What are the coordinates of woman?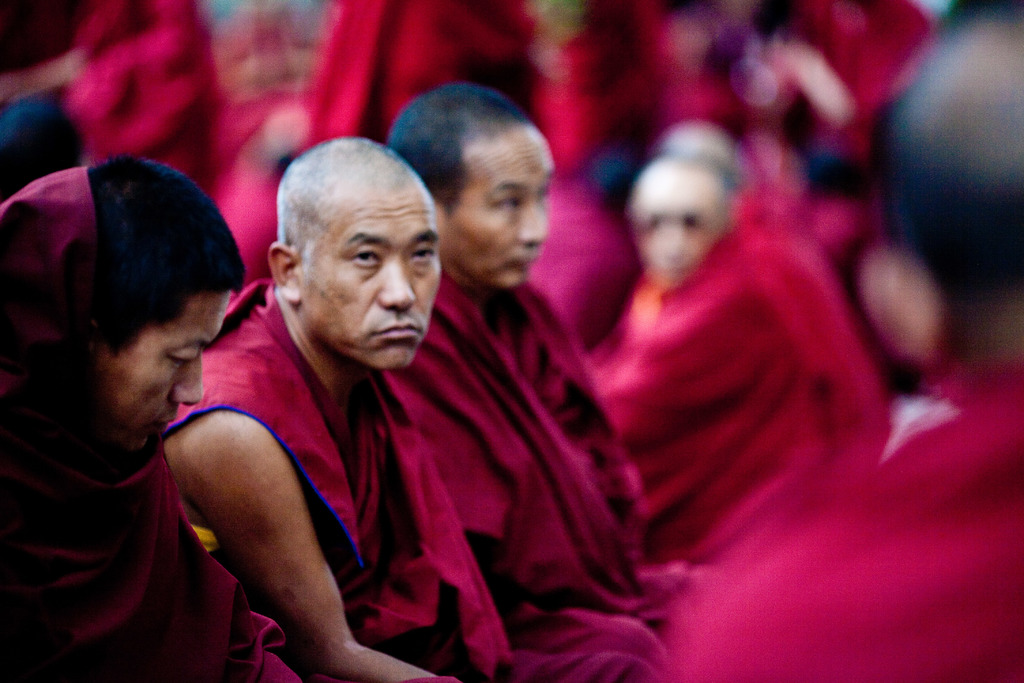
(0, 157, 305, 682).
